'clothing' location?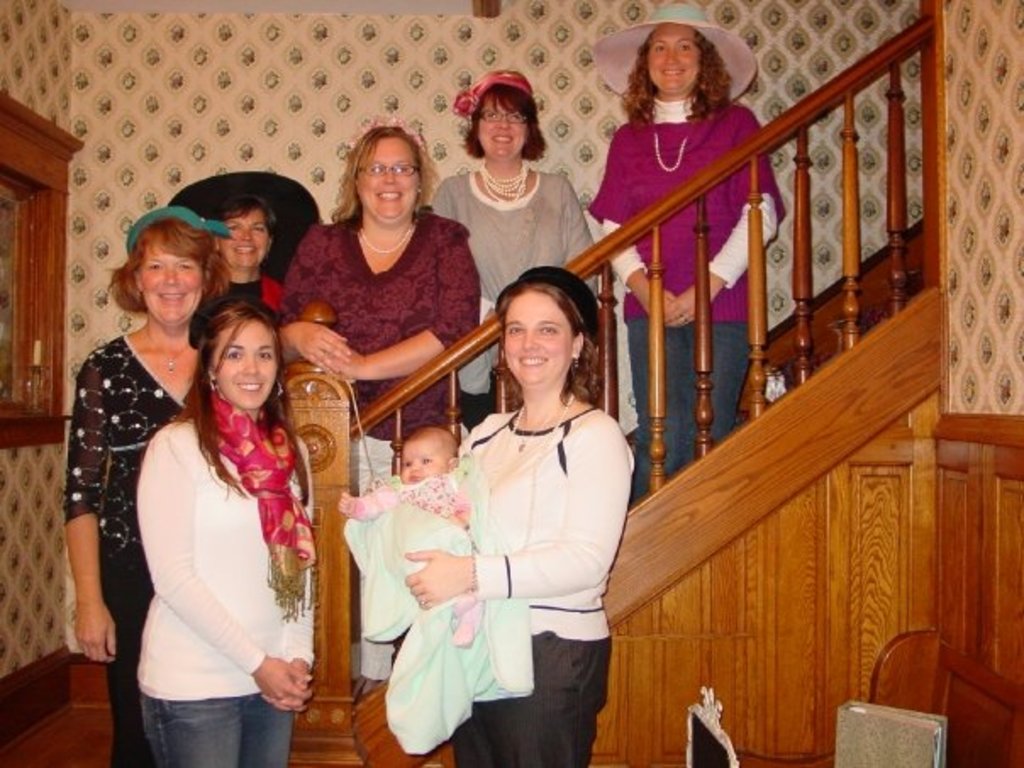
{"left": 427, "top": 170, "right": 602, "bottom": 431}
